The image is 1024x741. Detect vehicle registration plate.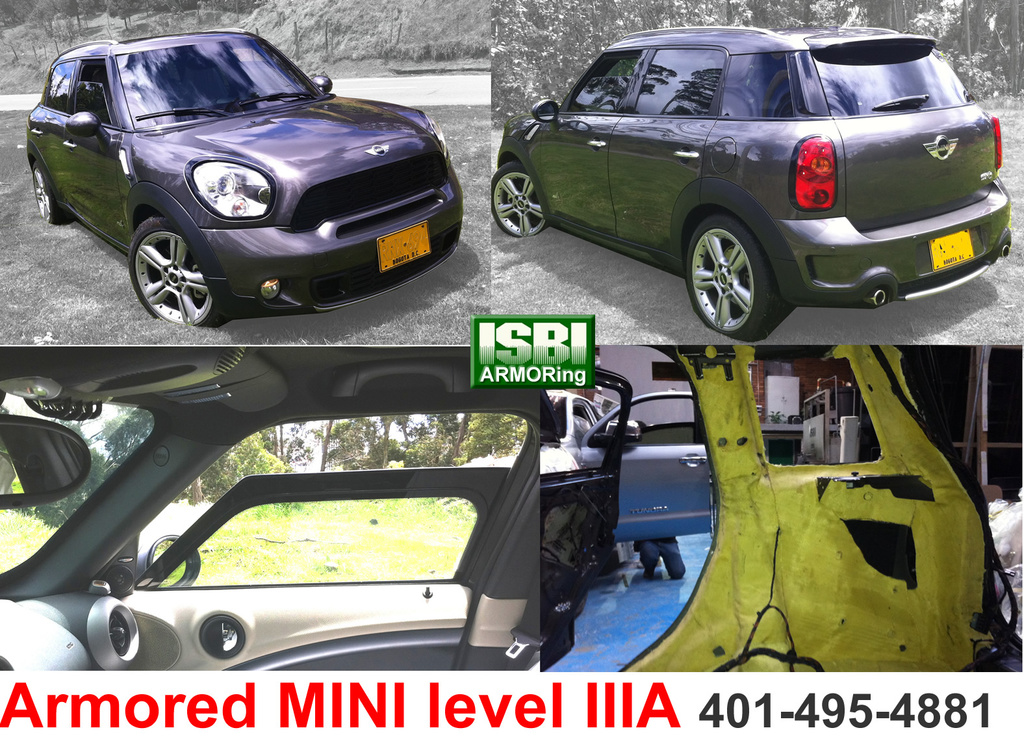
Detection: [376,222,431,270].
